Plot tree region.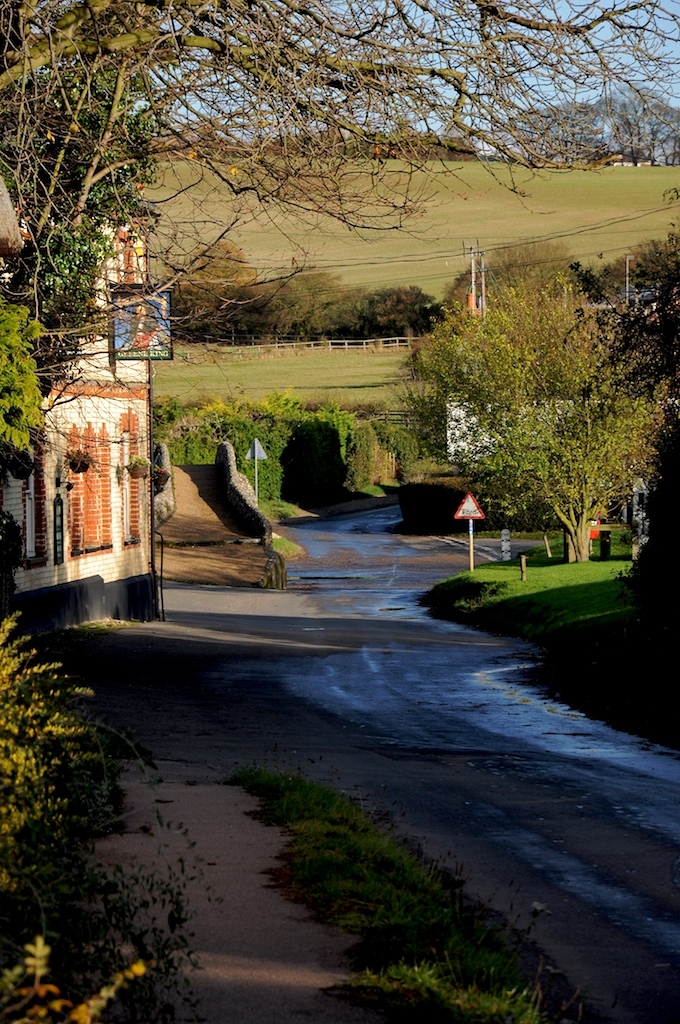
Plotted at Rect(388, 223, 671, 535).
